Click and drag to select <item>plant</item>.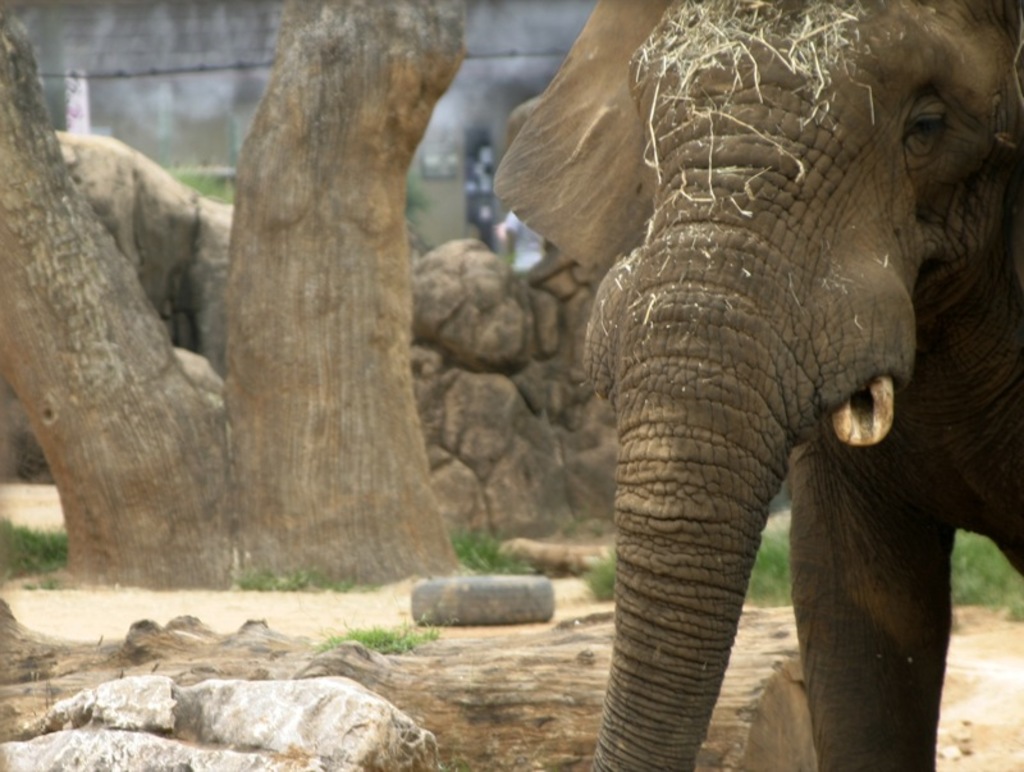
Selection: 27,666,42,721.
